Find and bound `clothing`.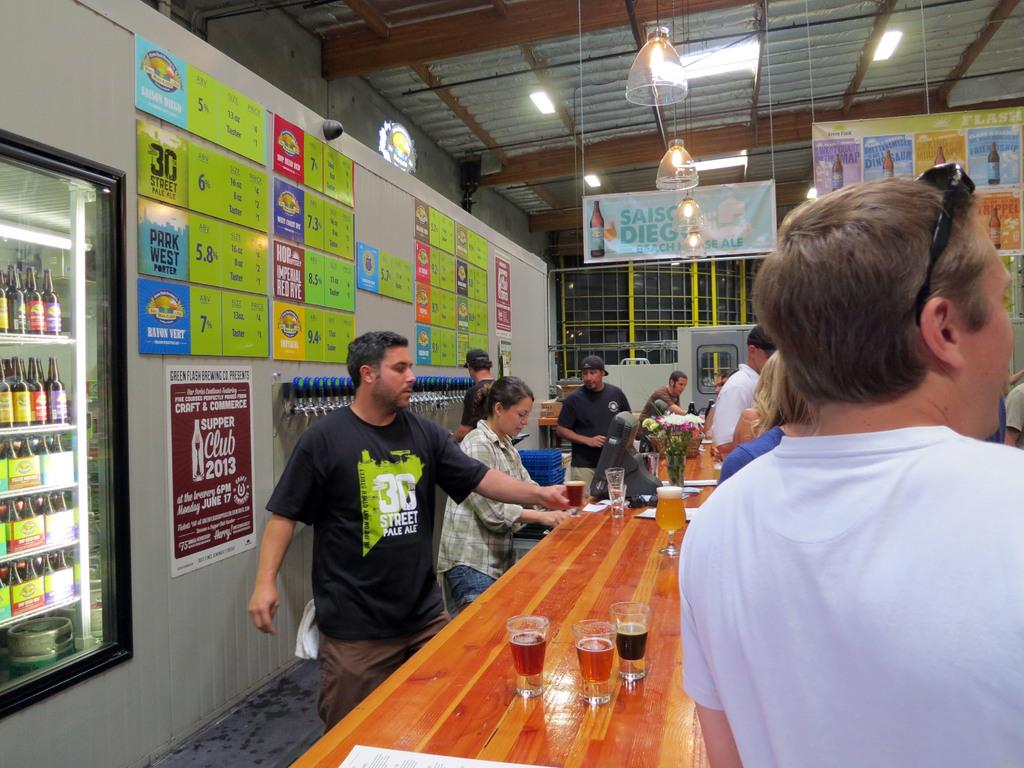
Bound: 634, 385, 678, 443.
